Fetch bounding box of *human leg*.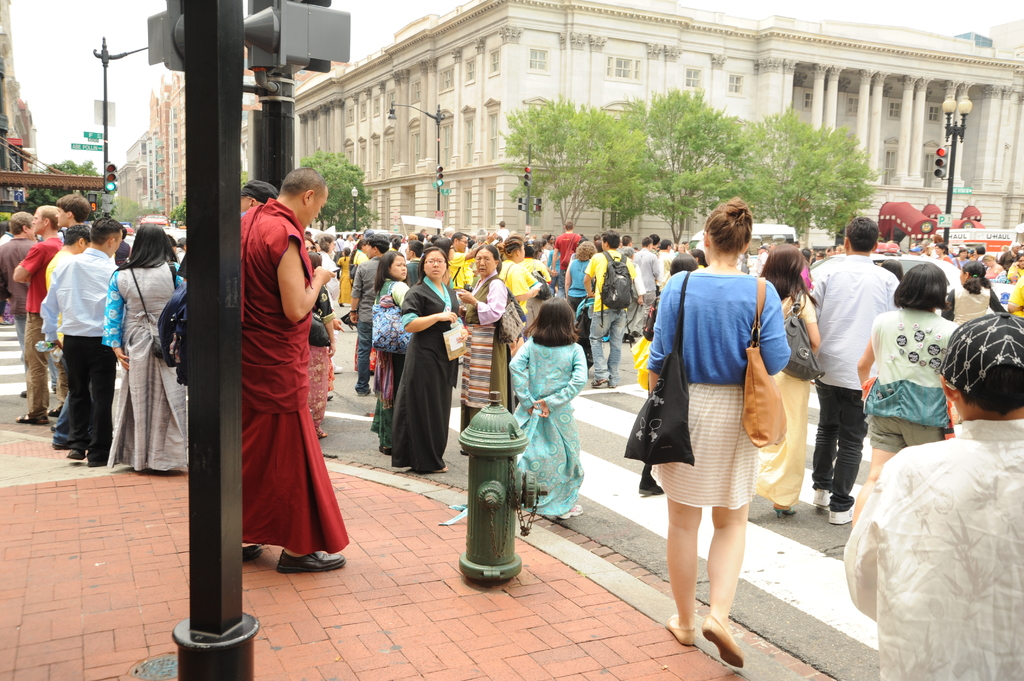
Bbox: box=[706, 513, 740, 670].
